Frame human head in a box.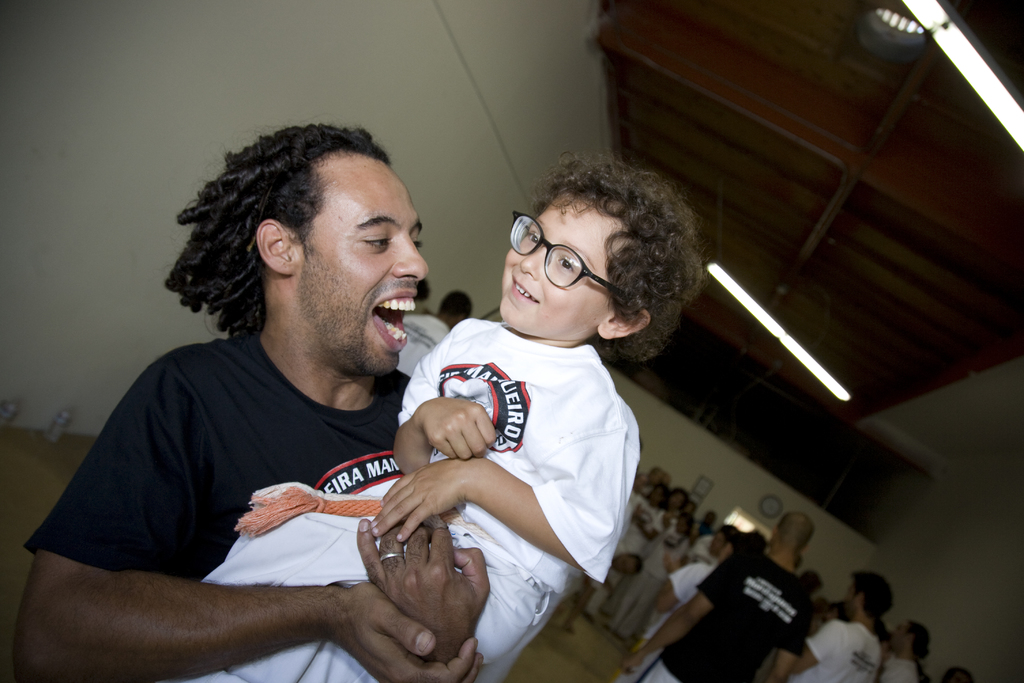
667:489:685:508.
